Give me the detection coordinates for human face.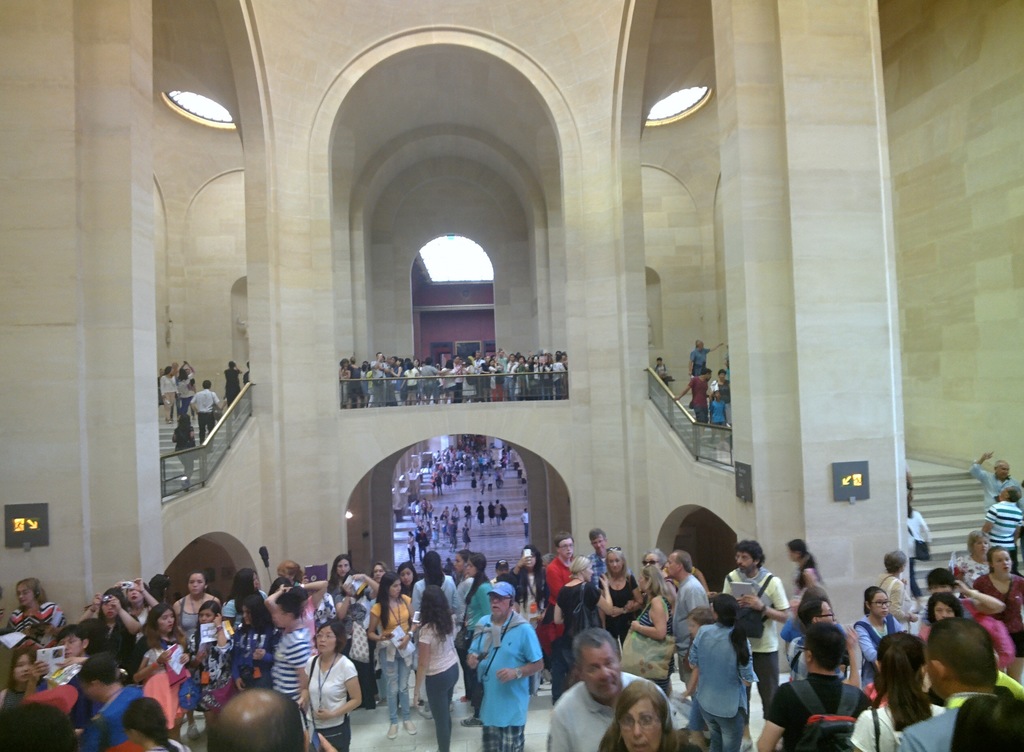
[665, 555, 676, 576].
